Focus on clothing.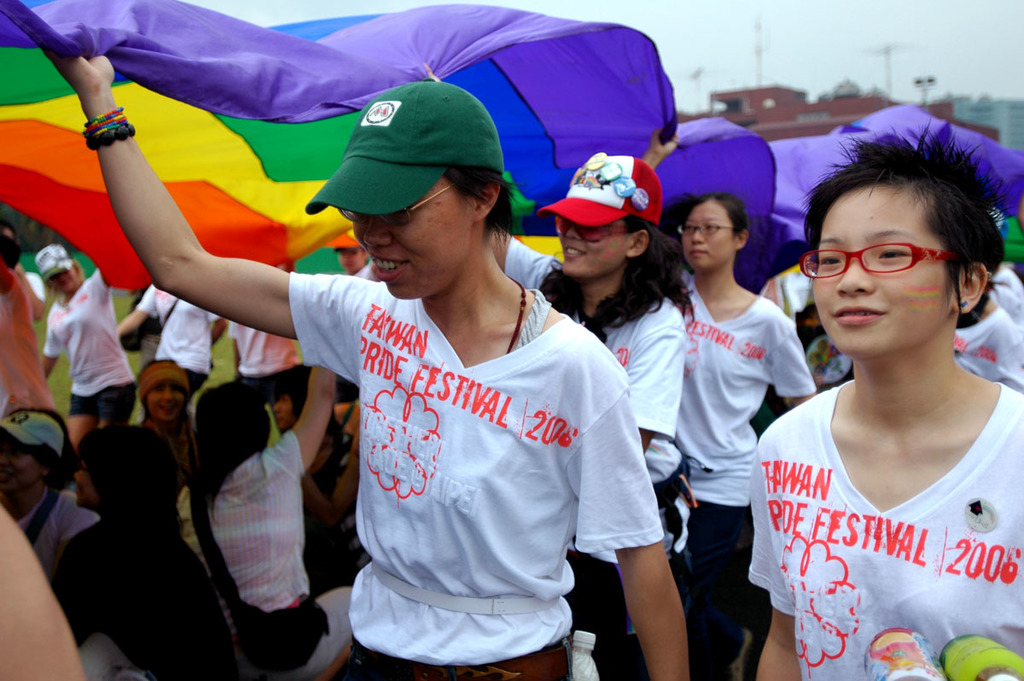
Focused at {"left": 128, "top": 399, "right": 202, "bottom": 488}.
